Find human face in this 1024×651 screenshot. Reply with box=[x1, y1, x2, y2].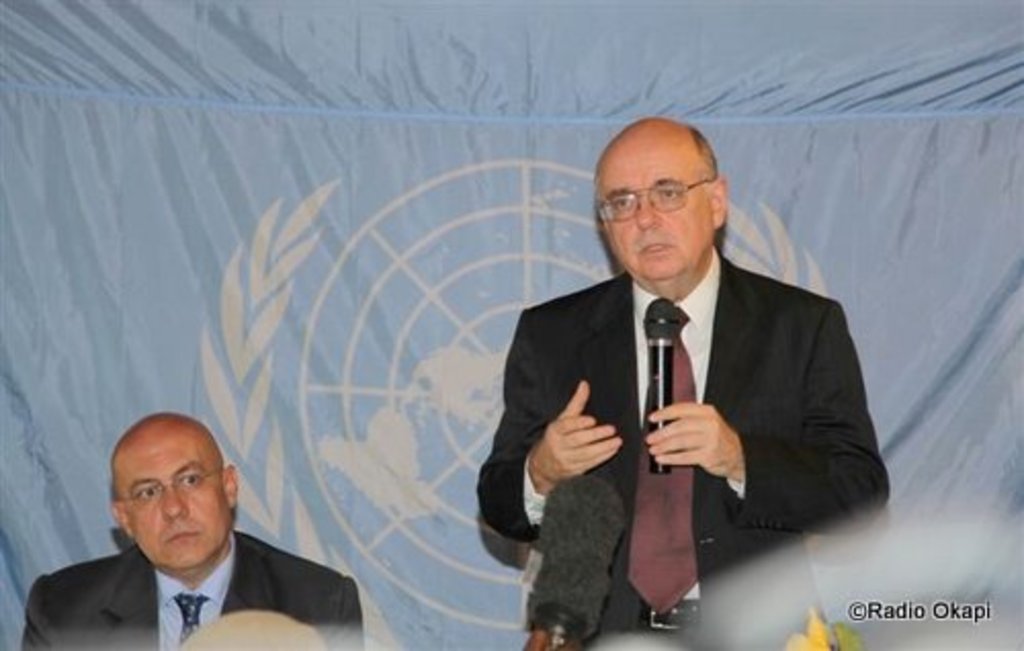
box=[596, 131, 707, 287].
